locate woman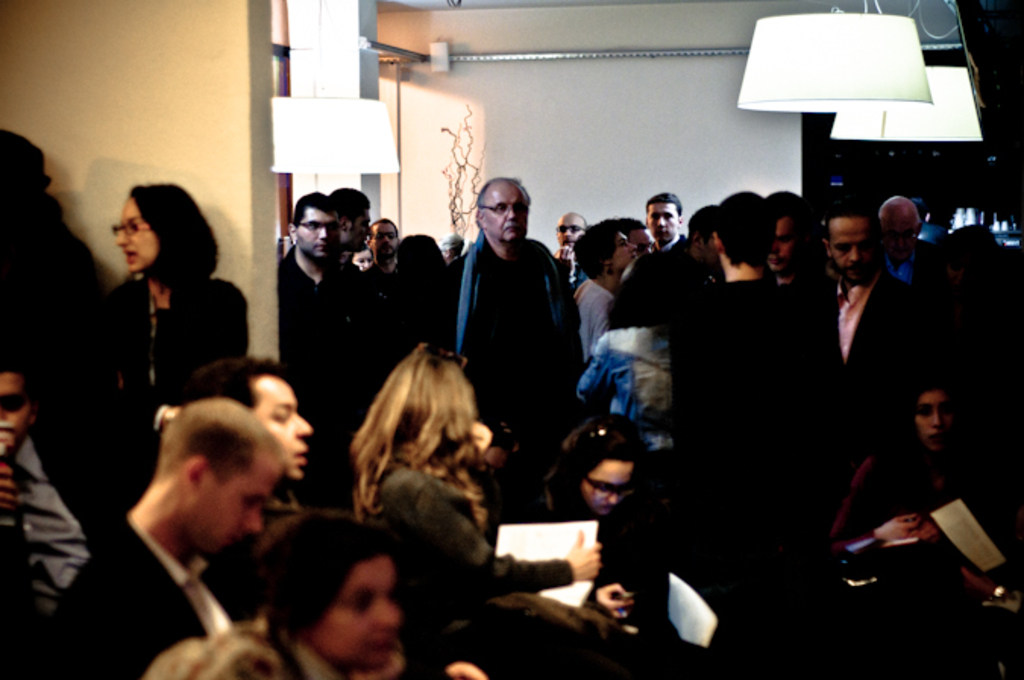
box(105, 182, 273, 416)
